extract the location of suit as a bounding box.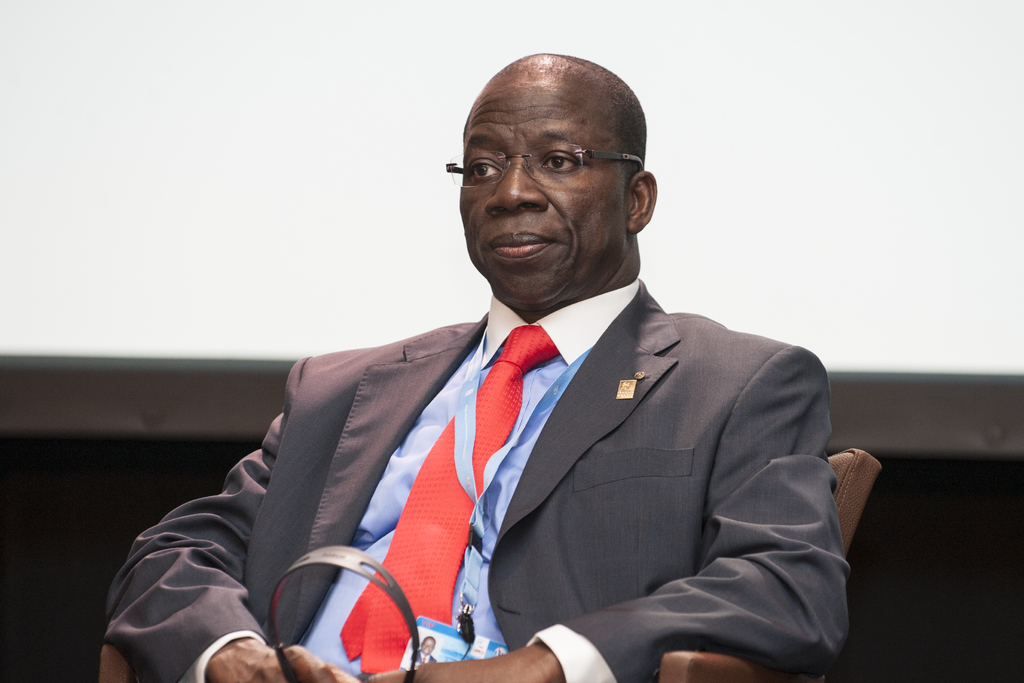
[left=200, top=223, right=915, bottom=661].
